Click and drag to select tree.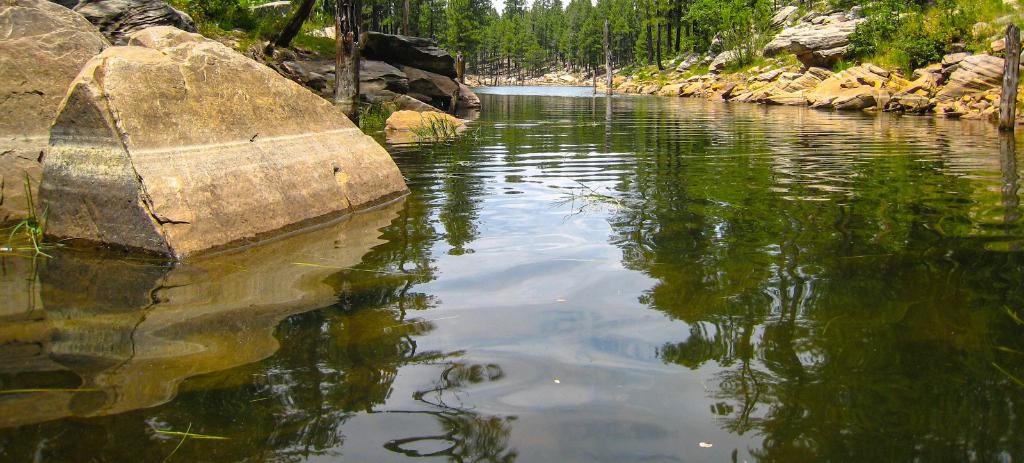
Selection: (680, 0, 769, 58).
